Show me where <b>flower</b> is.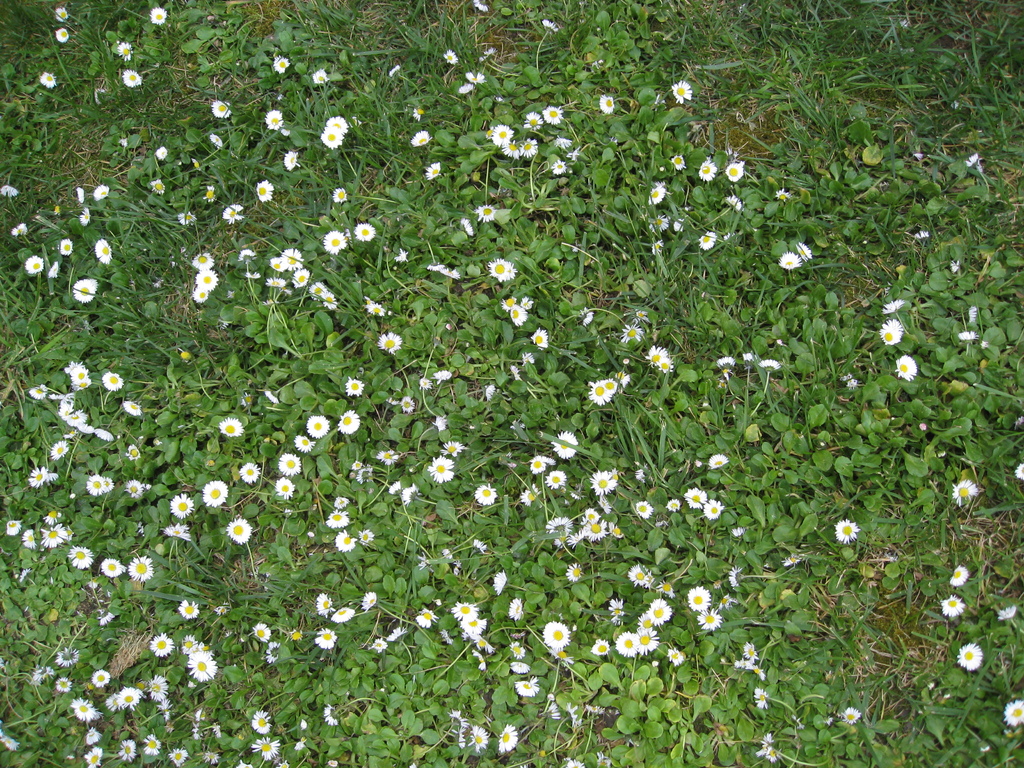
<b>flower</b> is at 316:69:332:86.
